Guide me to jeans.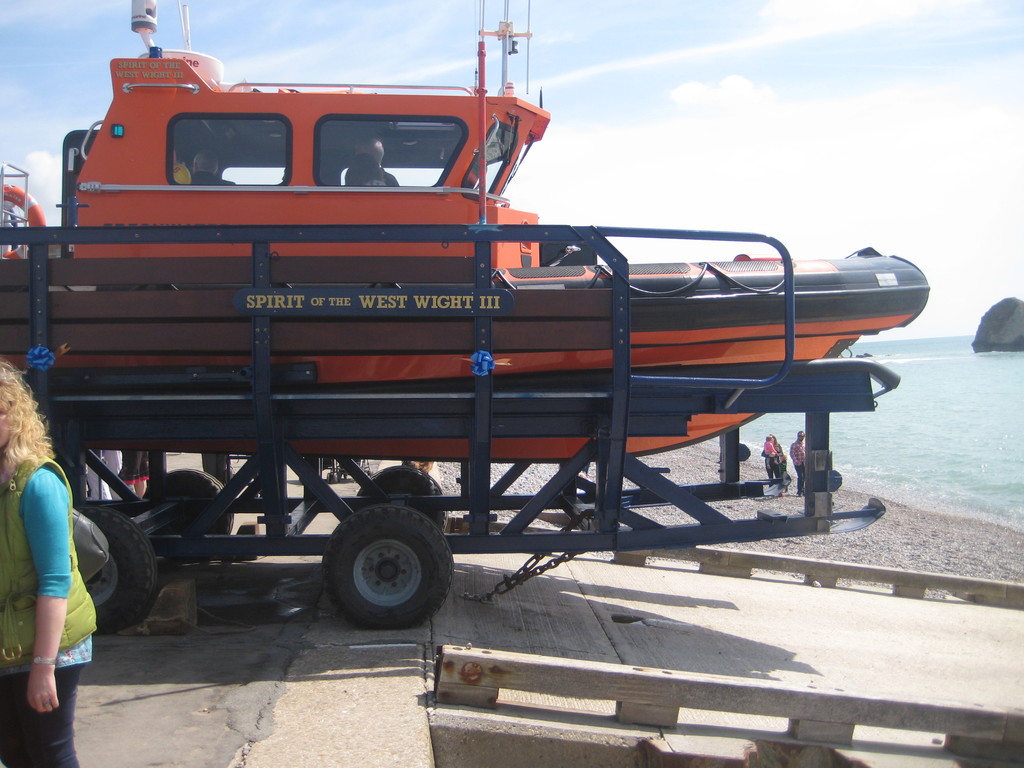
Guidance: {"left": 0, "top": 660, "right": 79, "bottom": 767}.
